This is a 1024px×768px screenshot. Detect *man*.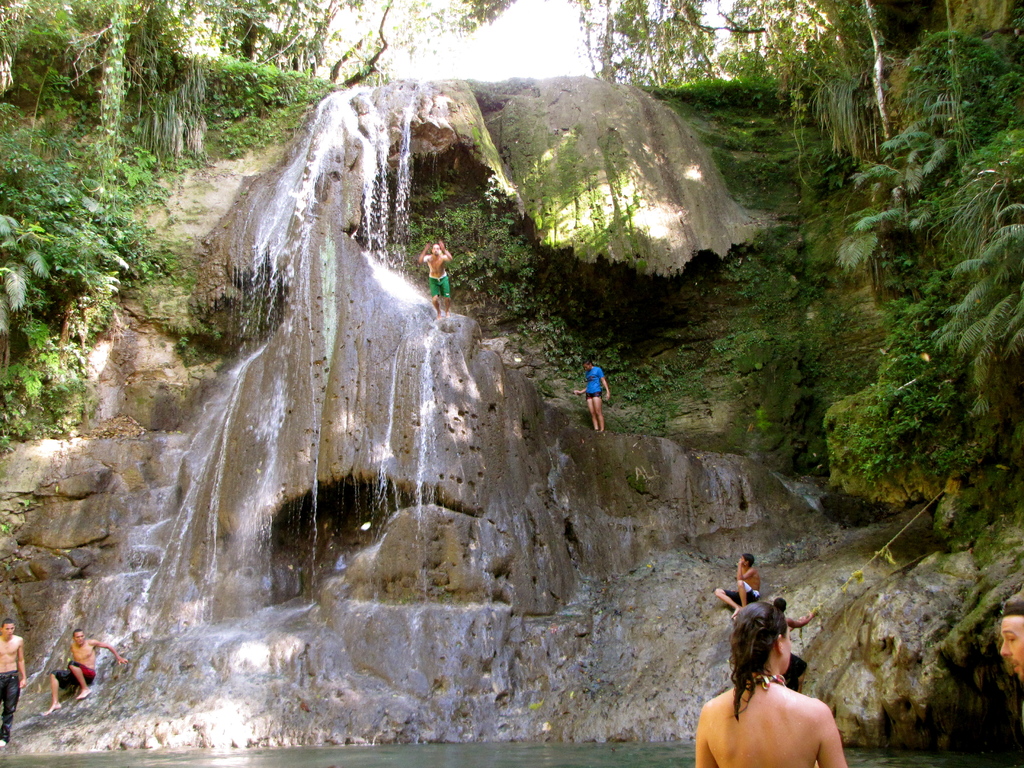
bbox(575, 357, 612, 433).
